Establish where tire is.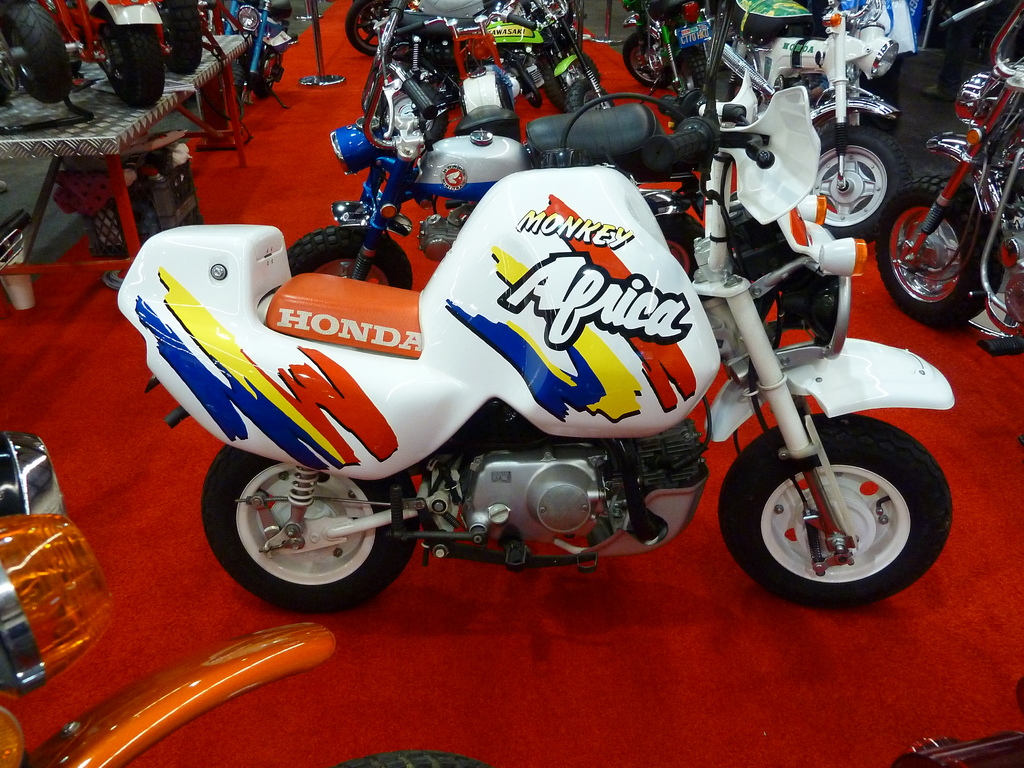
Established at <bbox>330, 755, 484, 767</bbox>.
